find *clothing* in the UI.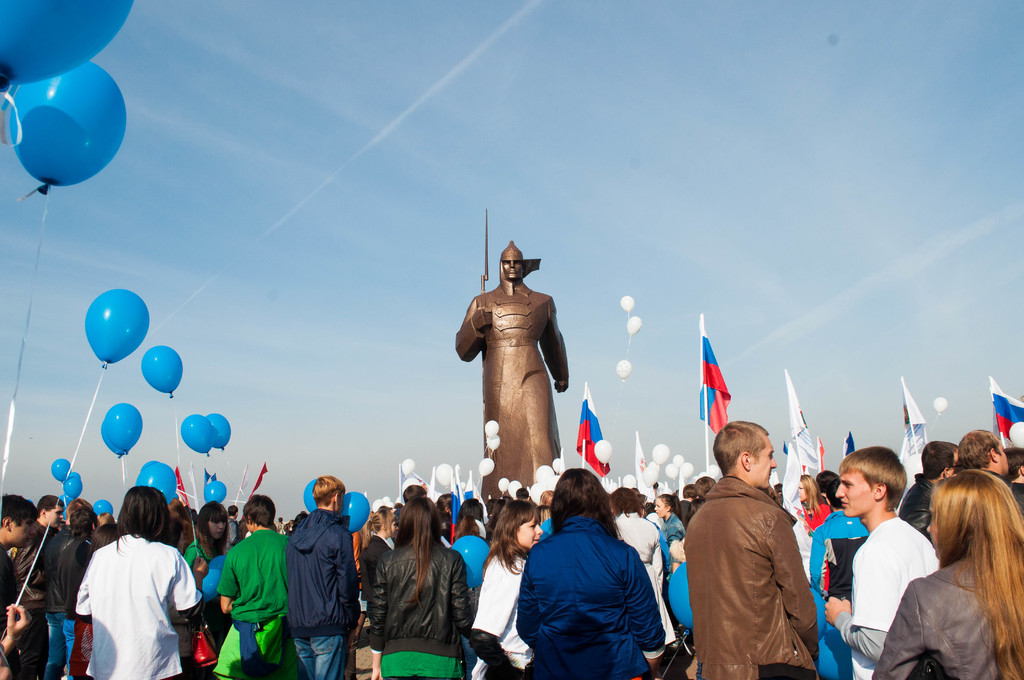
UI element at (17, 514, 51, 679).
